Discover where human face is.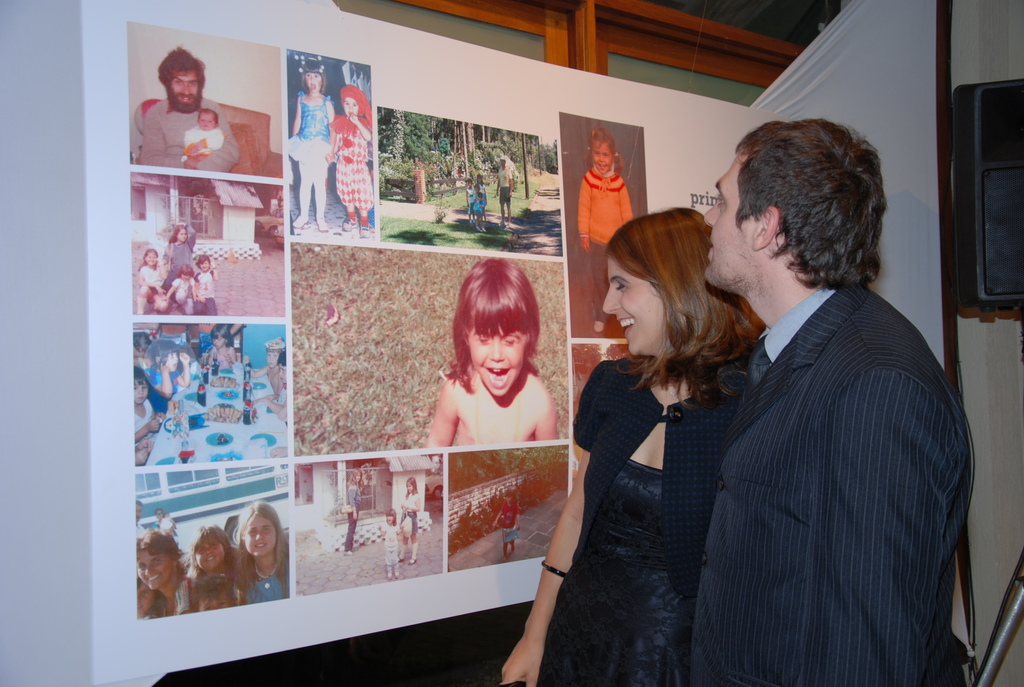
Discovered at crop(703, 153, 757, 290).
